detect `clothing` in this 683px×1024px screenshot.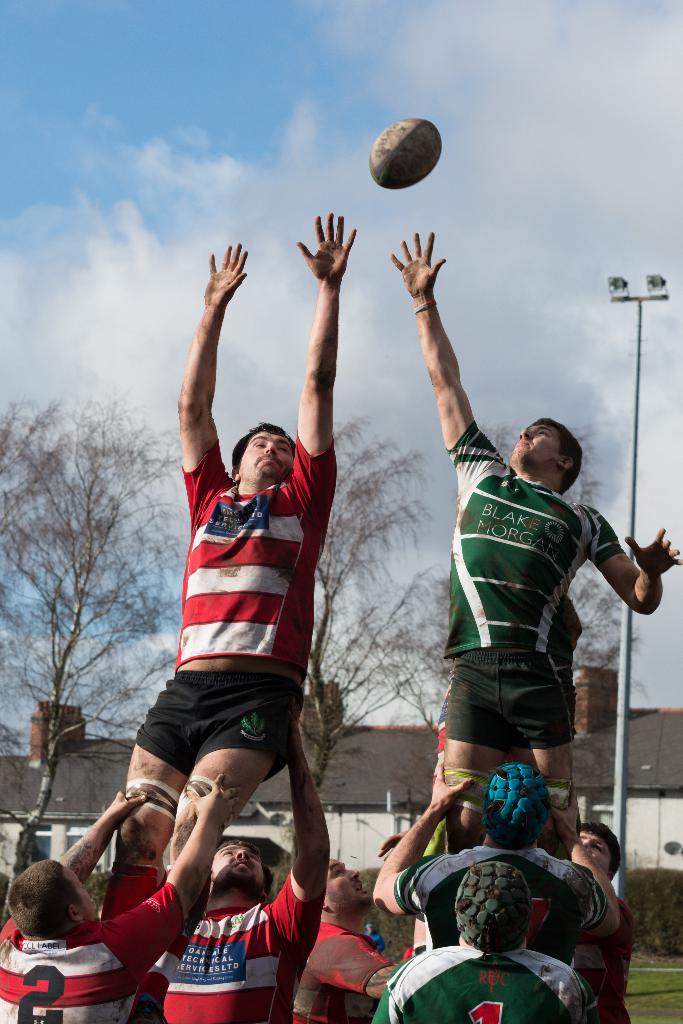
Detection: bbox(290, 922, 388, 1023).
